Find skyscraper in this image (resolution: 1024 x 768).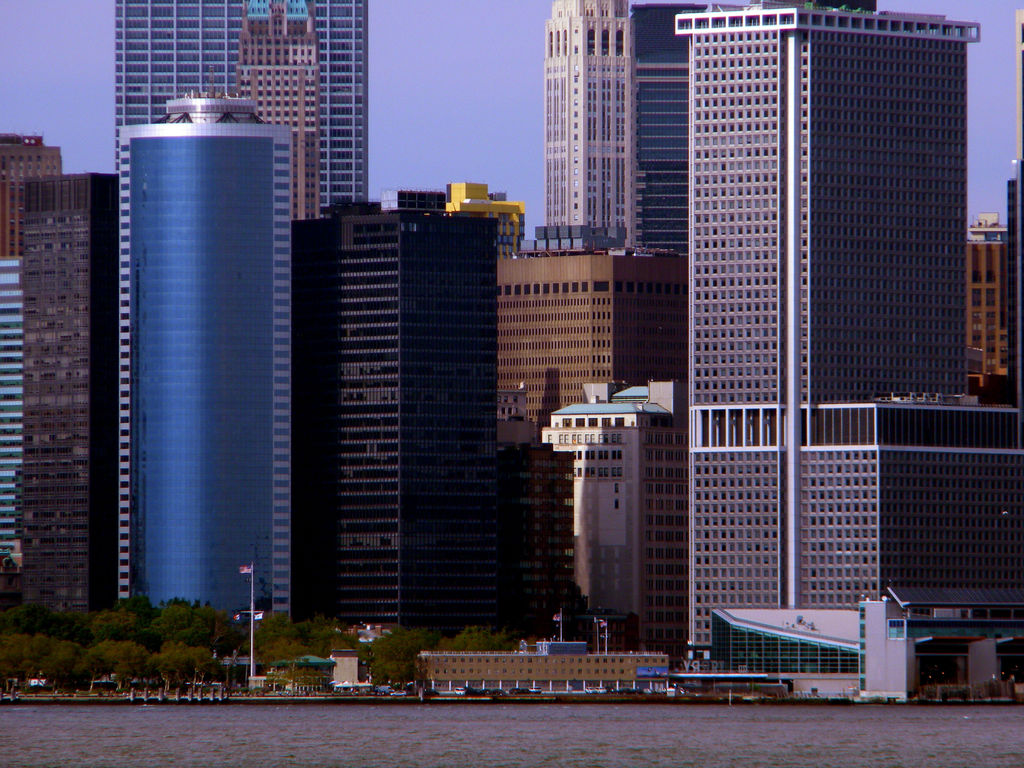
[x1=116, y1=0, x2=369, y2=200].
